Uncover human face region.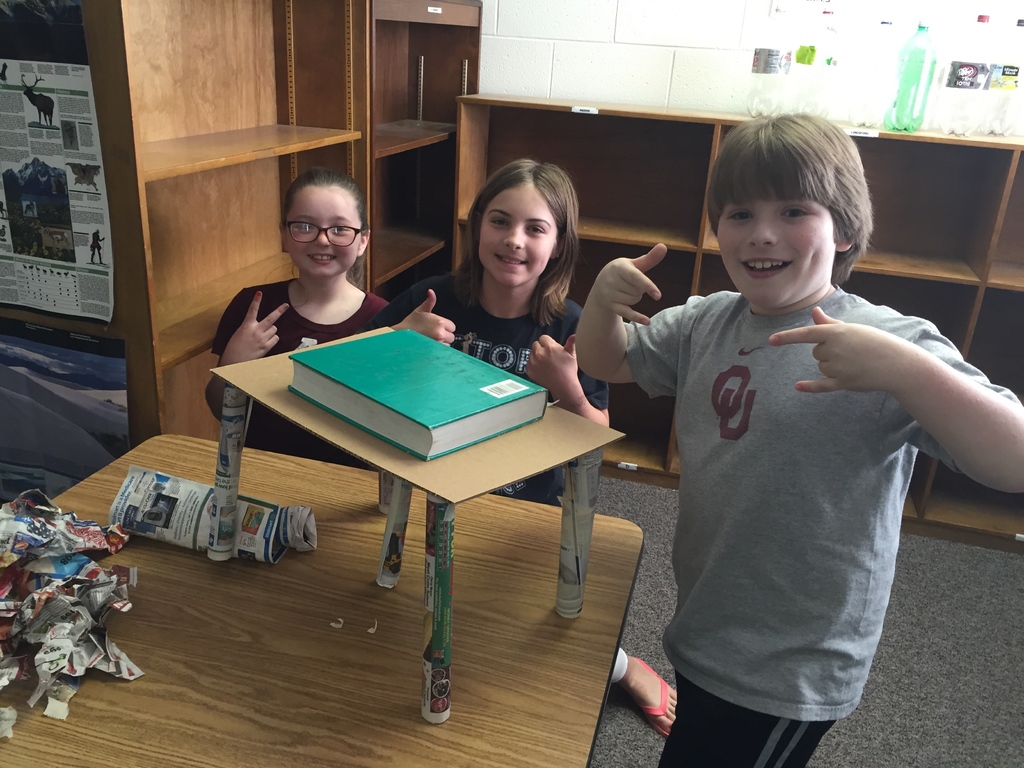
Uncovered: <bbox>477, 184, 556, 285</bbox>.
